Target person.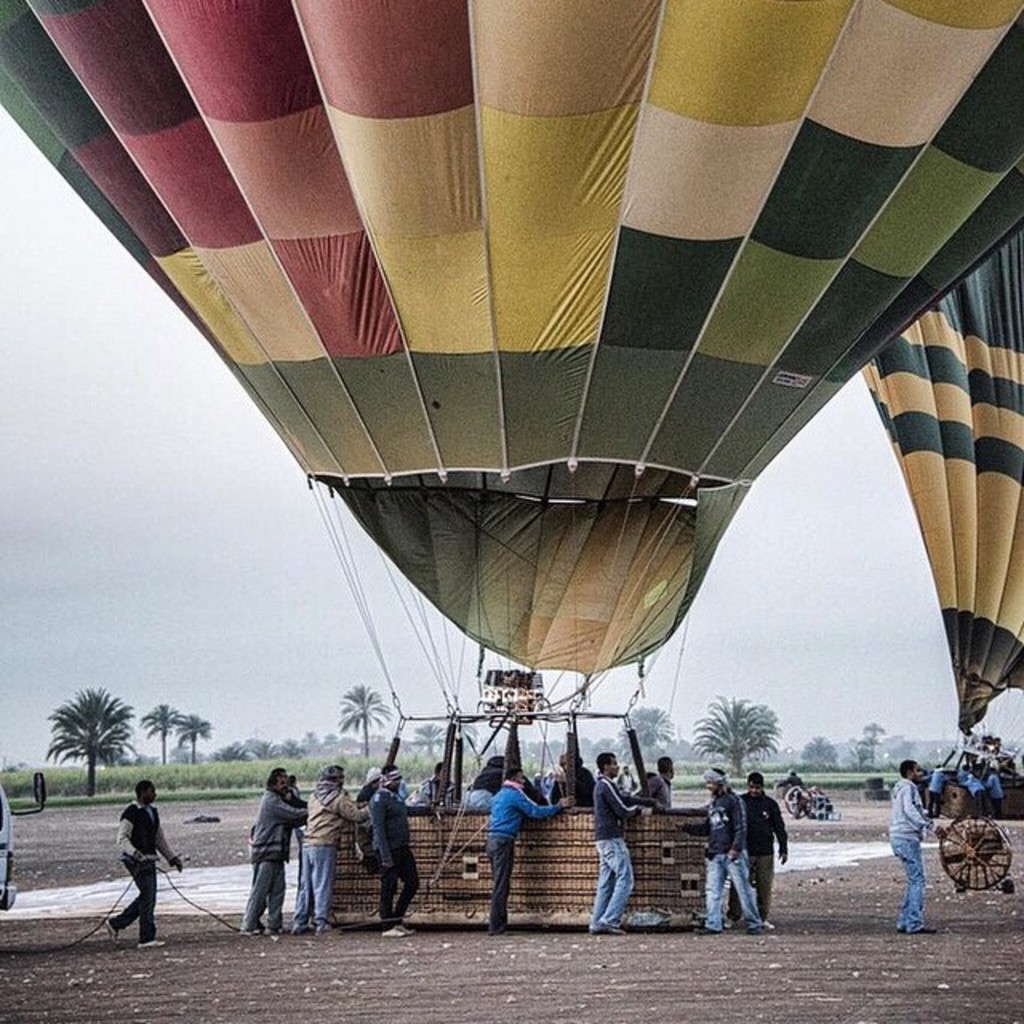
Target region: [584, 763, 650, 928].
